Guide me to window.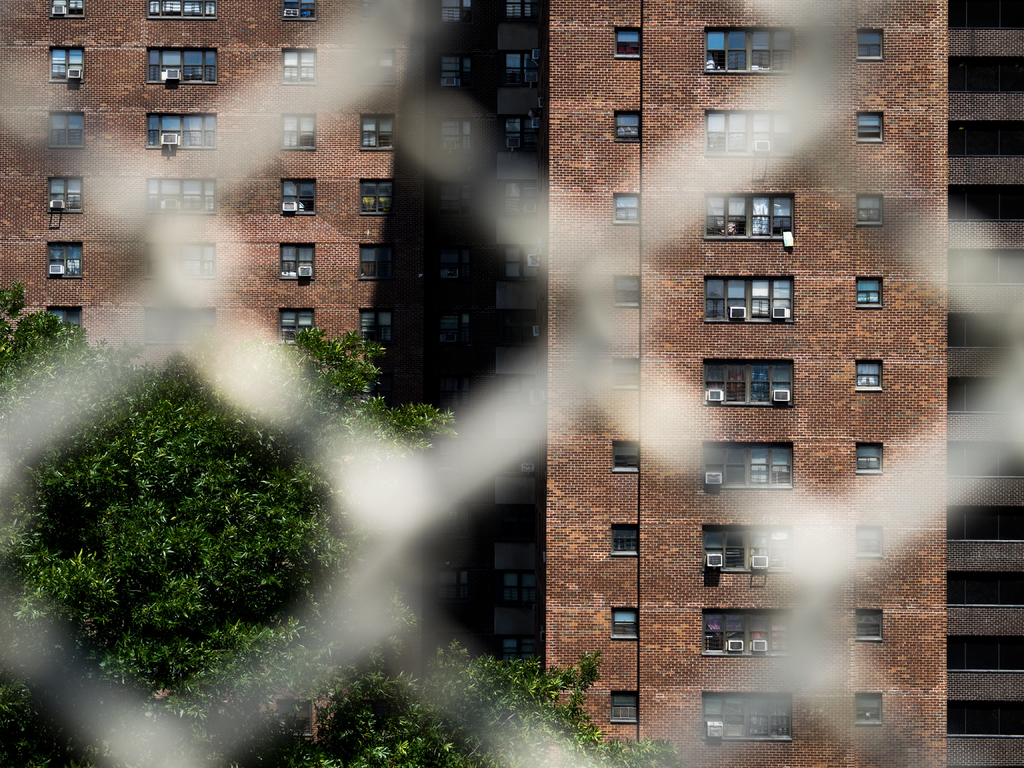
Guidance: rect(703, 186, 796, 253).
